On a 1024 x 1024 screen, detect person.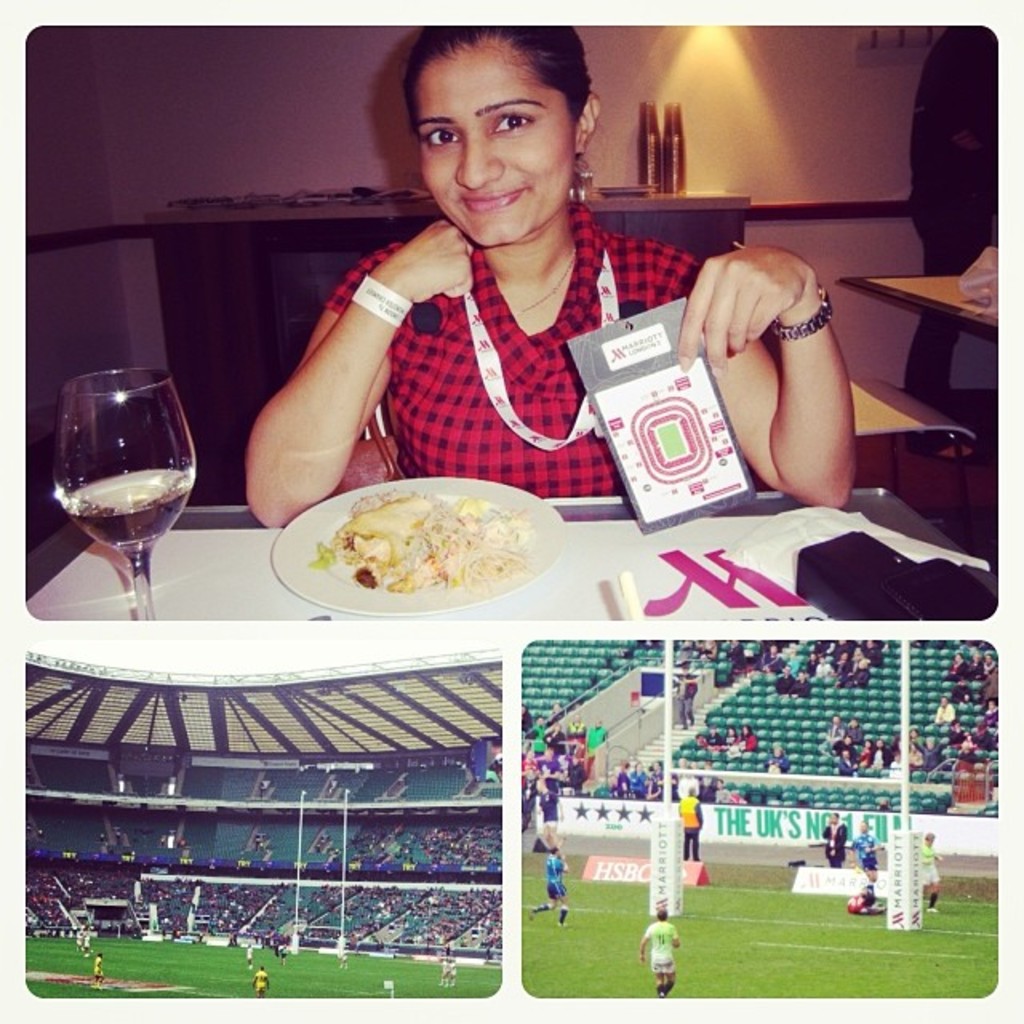
left=946, top=650, right=971, bottom=685.
